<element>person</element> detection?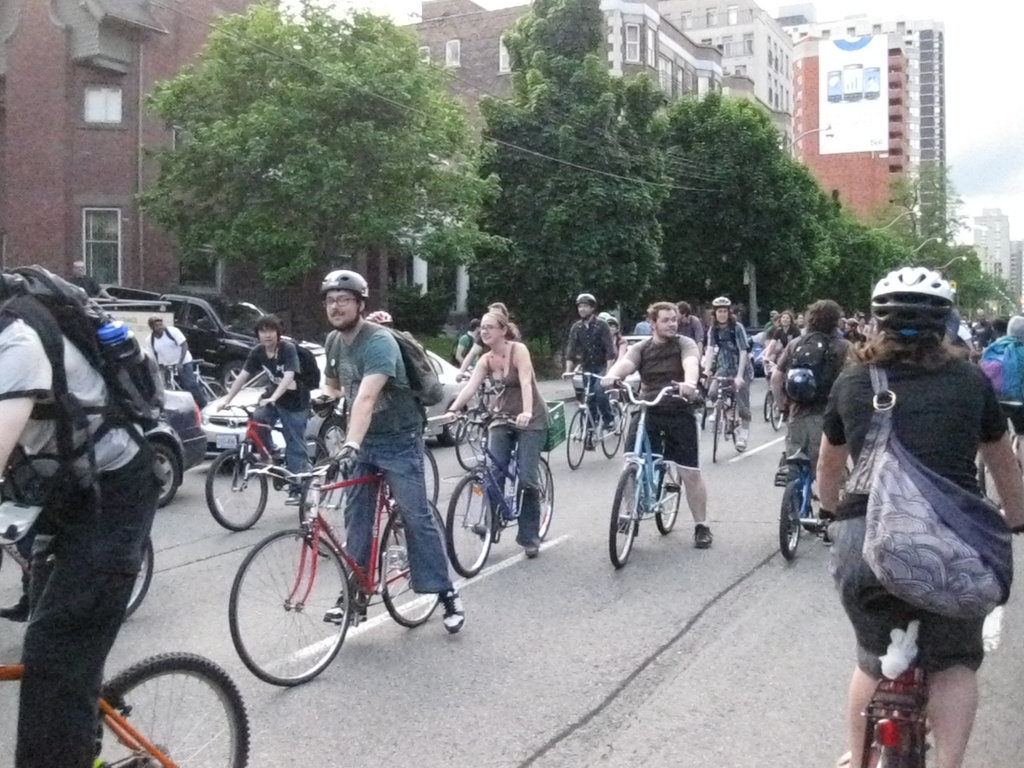
locate(359, 305, 398, 339)
